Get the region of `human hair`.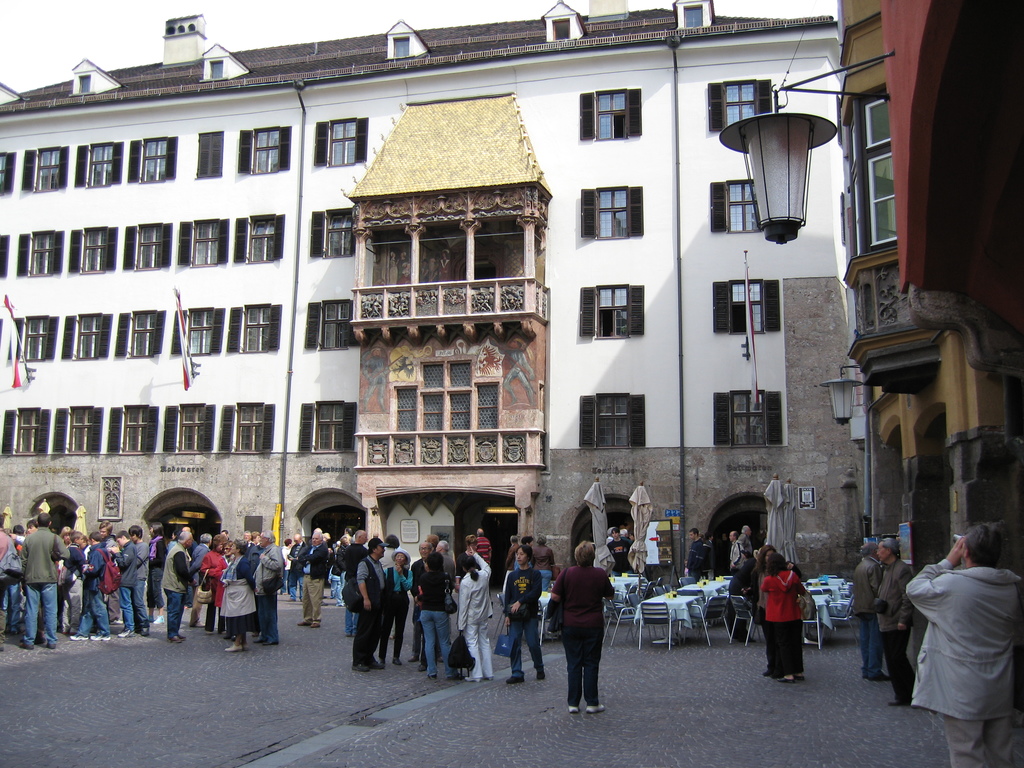
{"left": 964, "top": 520, "right": 1013, "bottom": 568}.
